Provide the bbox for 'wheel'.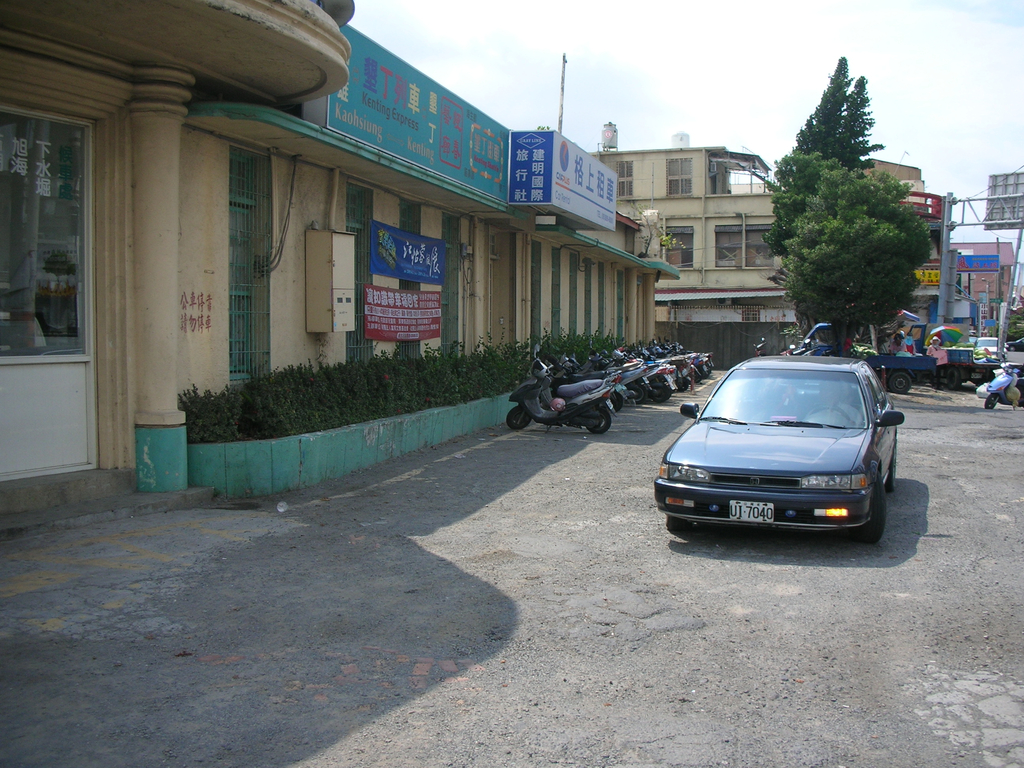
select_region(886, 369, 916, 399).
